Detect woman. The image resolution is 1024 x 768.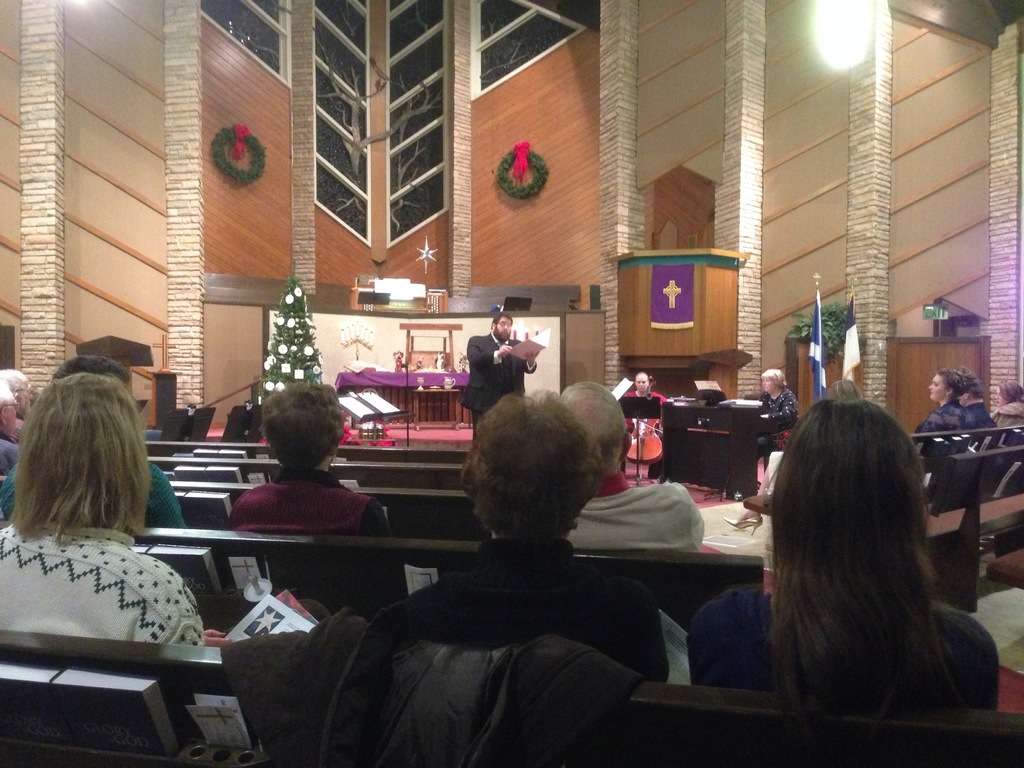
<bbox>3, 349, 211, 710</bbox>.
